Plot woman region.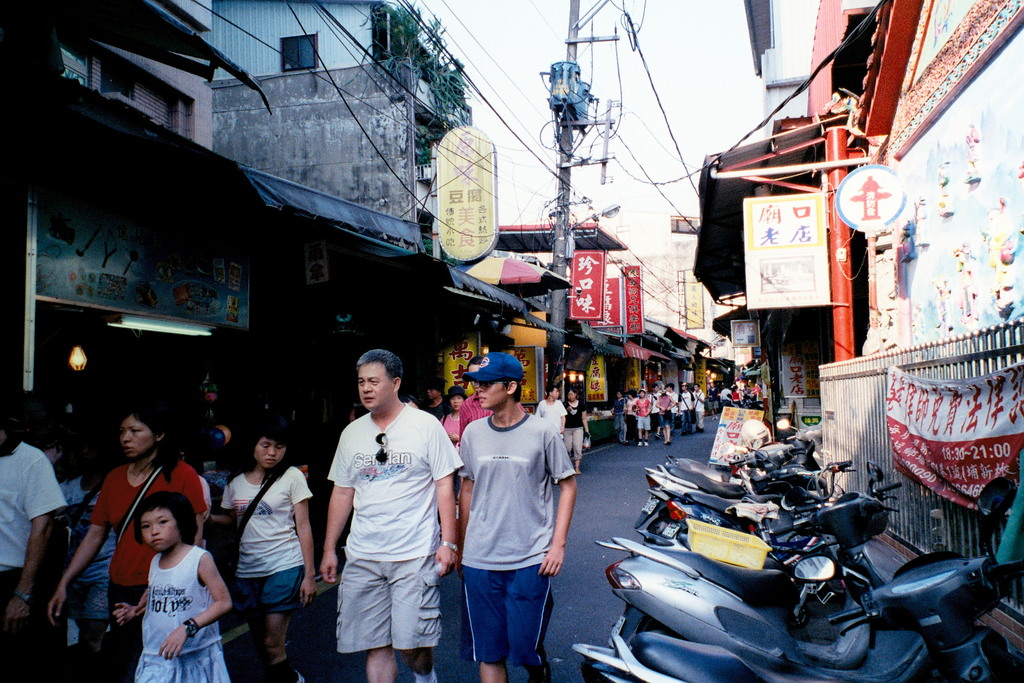
Plotted at 561:388:590:474.
